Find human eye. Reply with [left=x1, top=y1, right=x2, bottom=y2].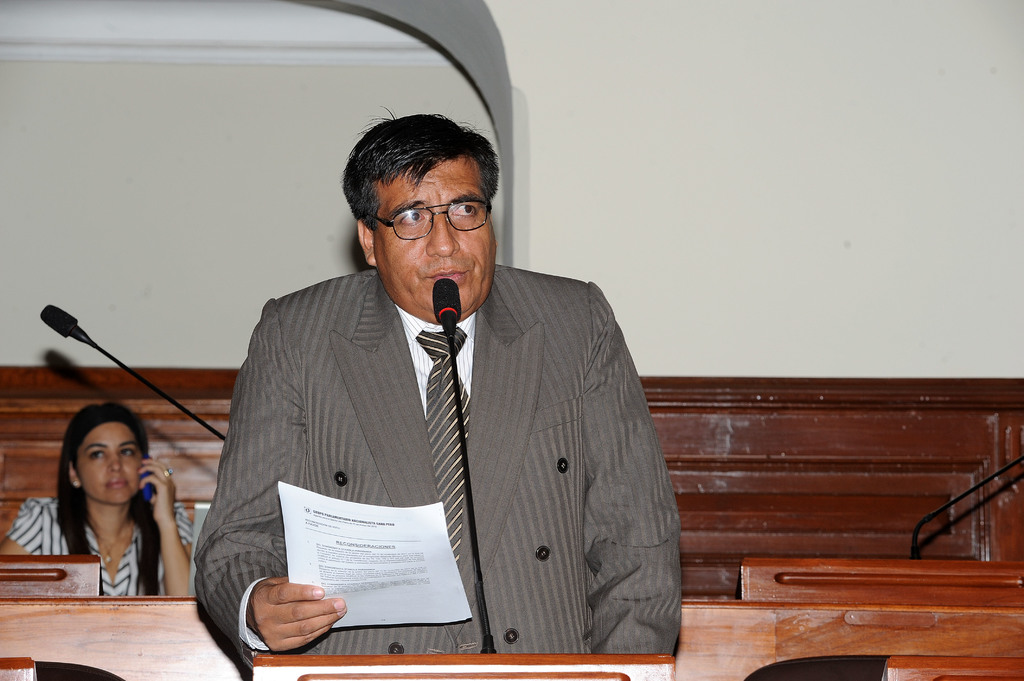
[left=450, top=202, right=479, bottom=221].
